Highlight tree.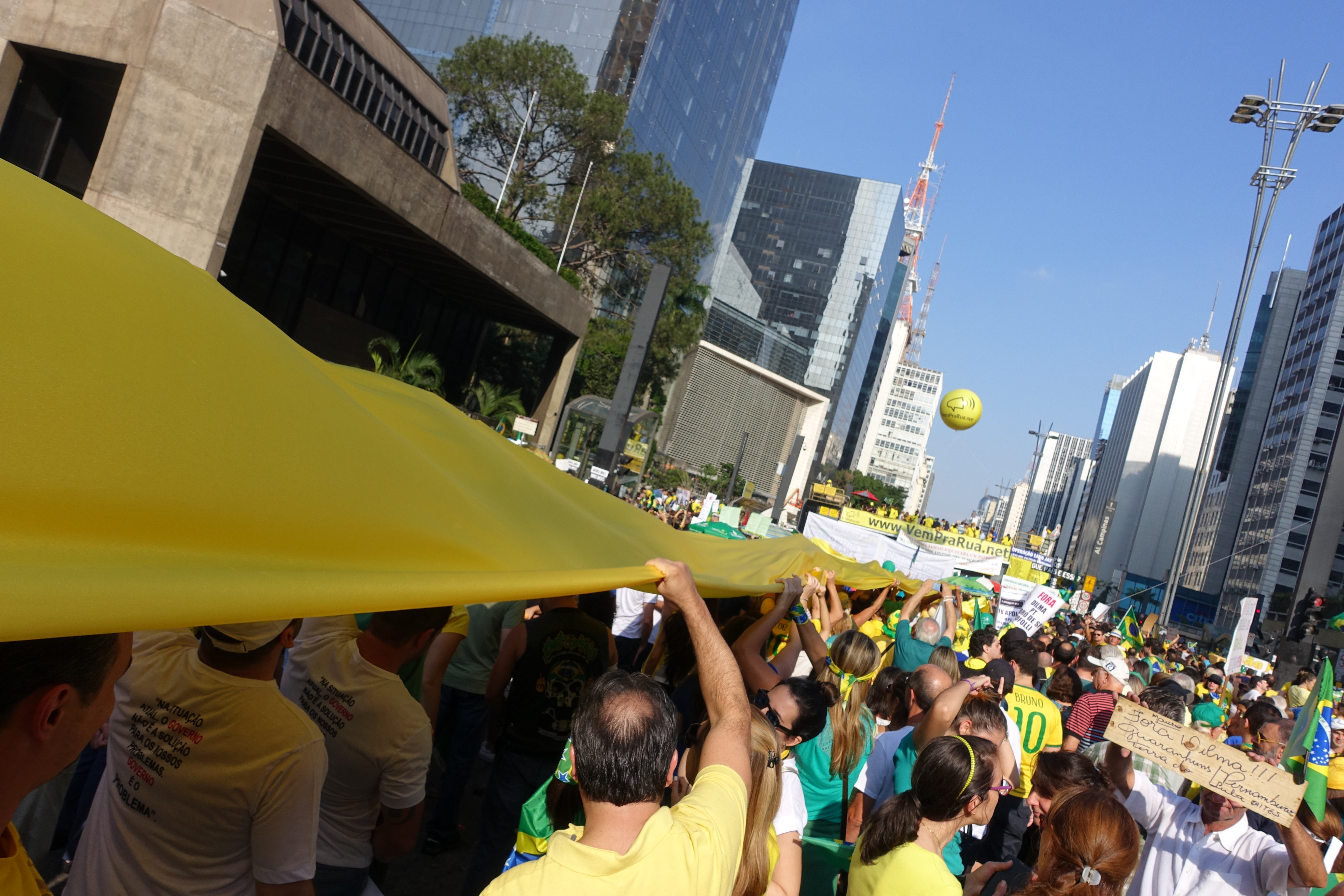
Highlighted region: left=114, top=92, right=131, bottom=103.
